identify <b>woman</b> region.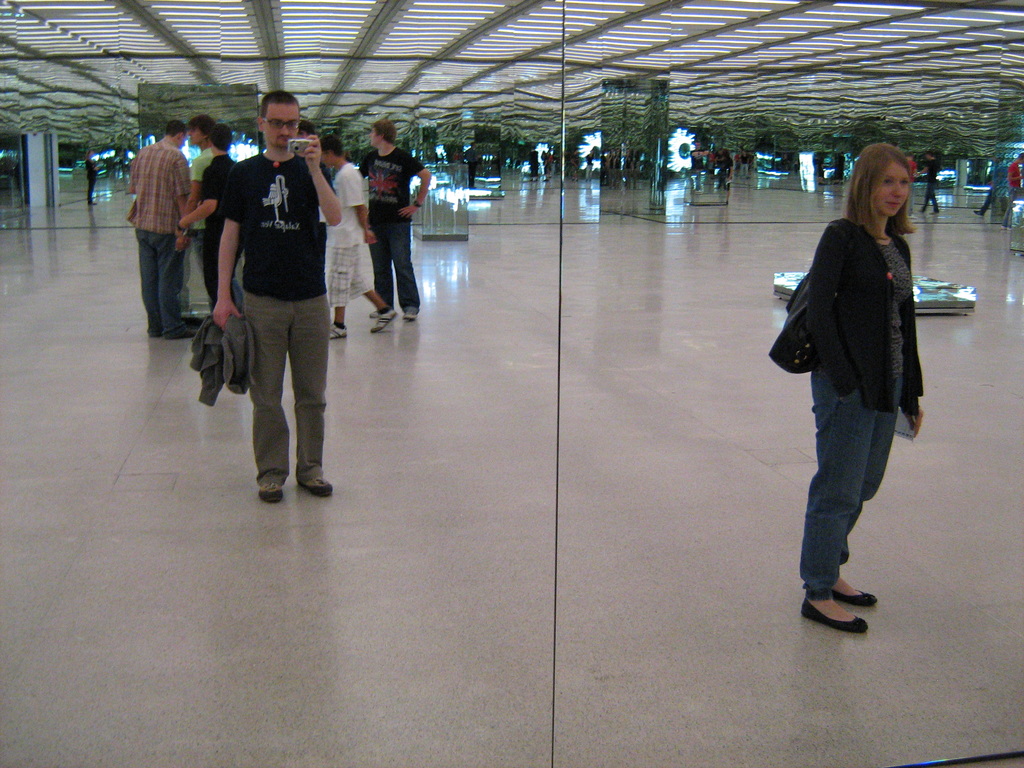
Region: [left=765, top=143, right=925, bottom=637].
